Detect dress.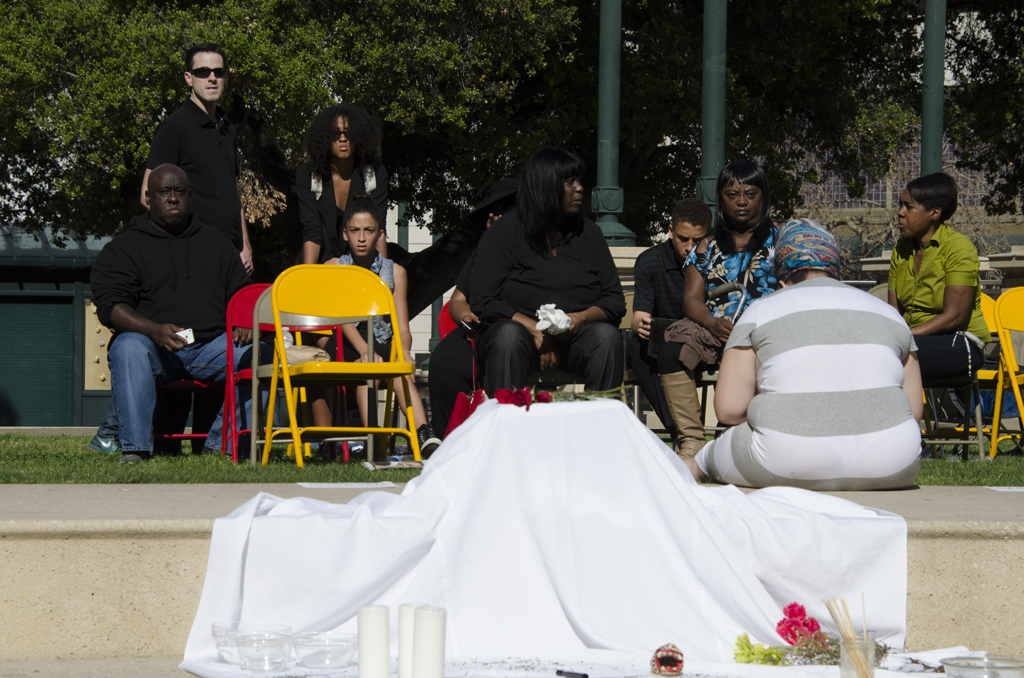
Detected at [695,273,918,490].
